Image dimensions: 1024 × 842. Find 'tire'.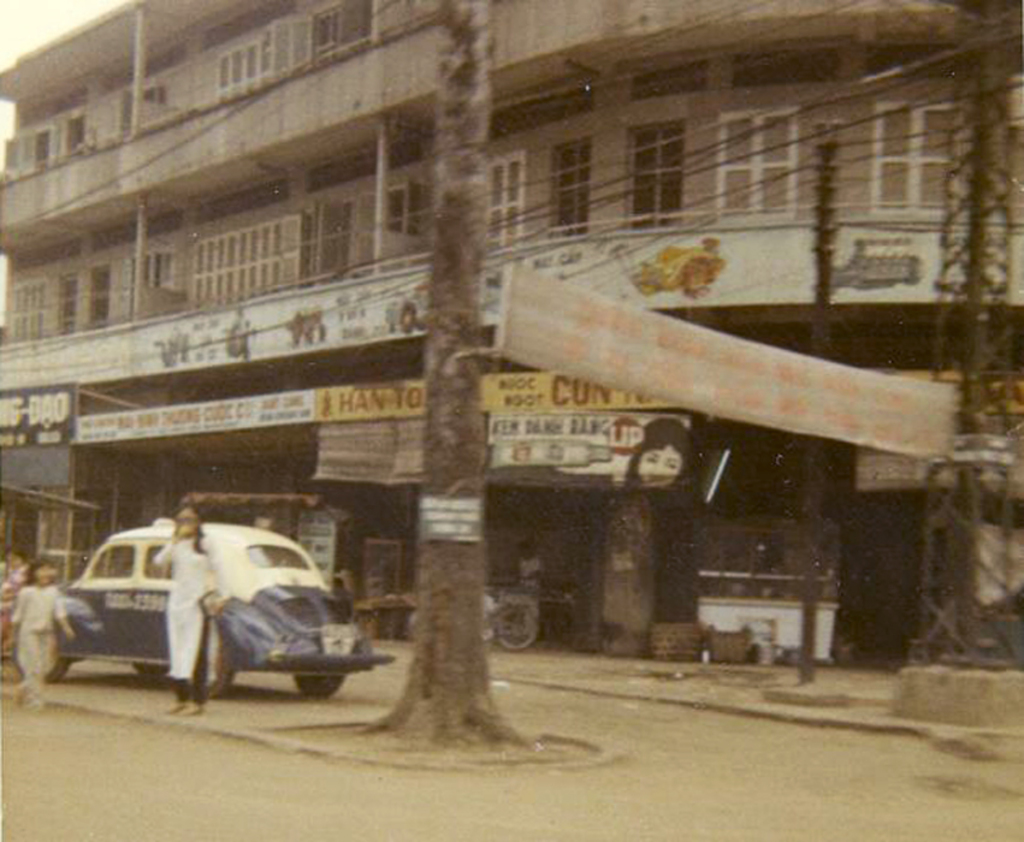
rect(497, 603, 538, 651).
